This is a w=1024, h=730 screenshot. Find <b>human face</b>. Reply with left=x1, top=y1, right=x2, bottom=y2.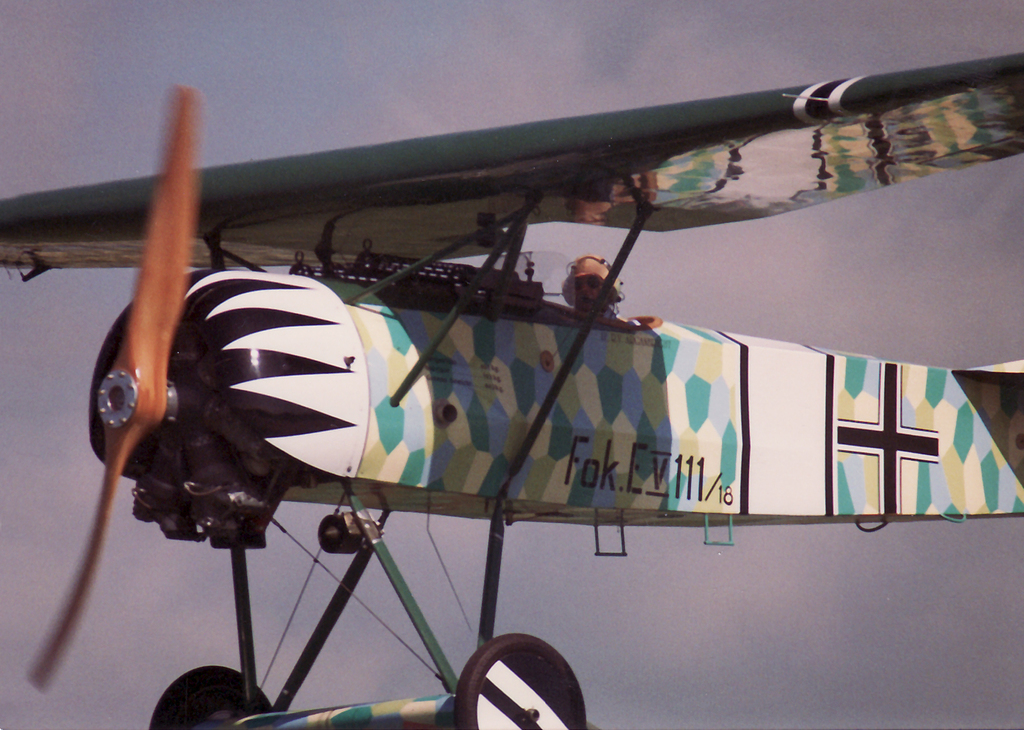
left=568, top=270, right=606, bottom=313.
